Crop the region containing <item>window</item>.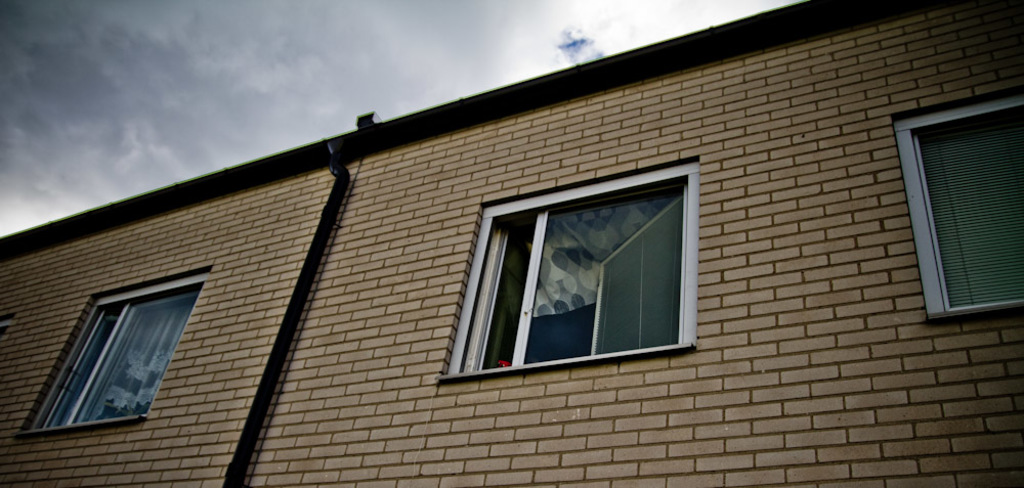
Crop region: box(441, 157, 700, 382).
